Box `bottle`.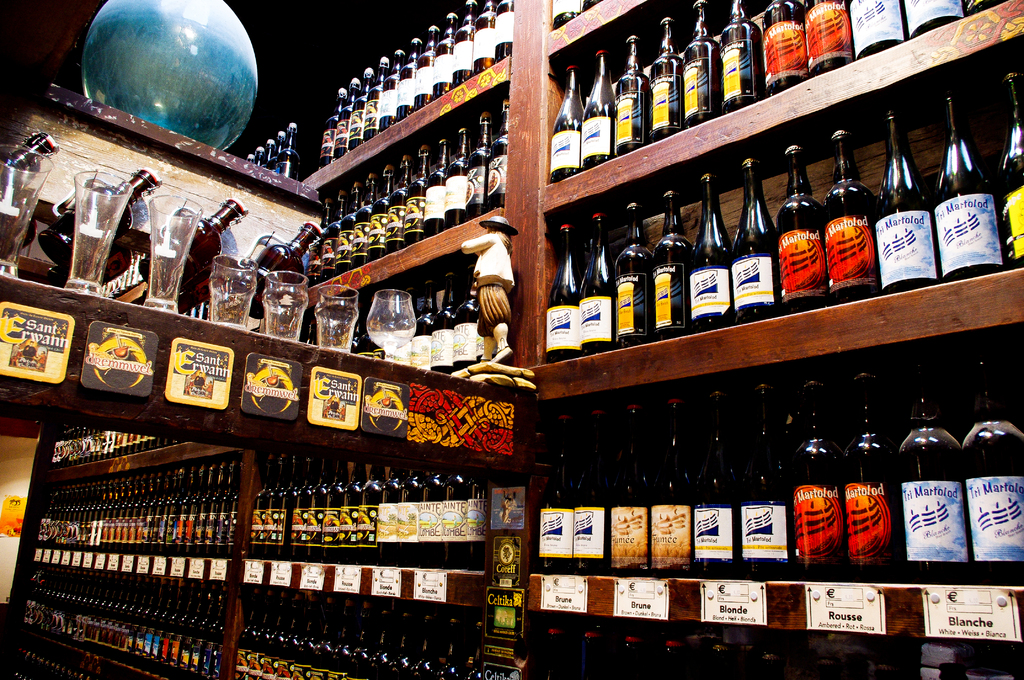
<bbox>416, 26, 437, 108</bbox>.
